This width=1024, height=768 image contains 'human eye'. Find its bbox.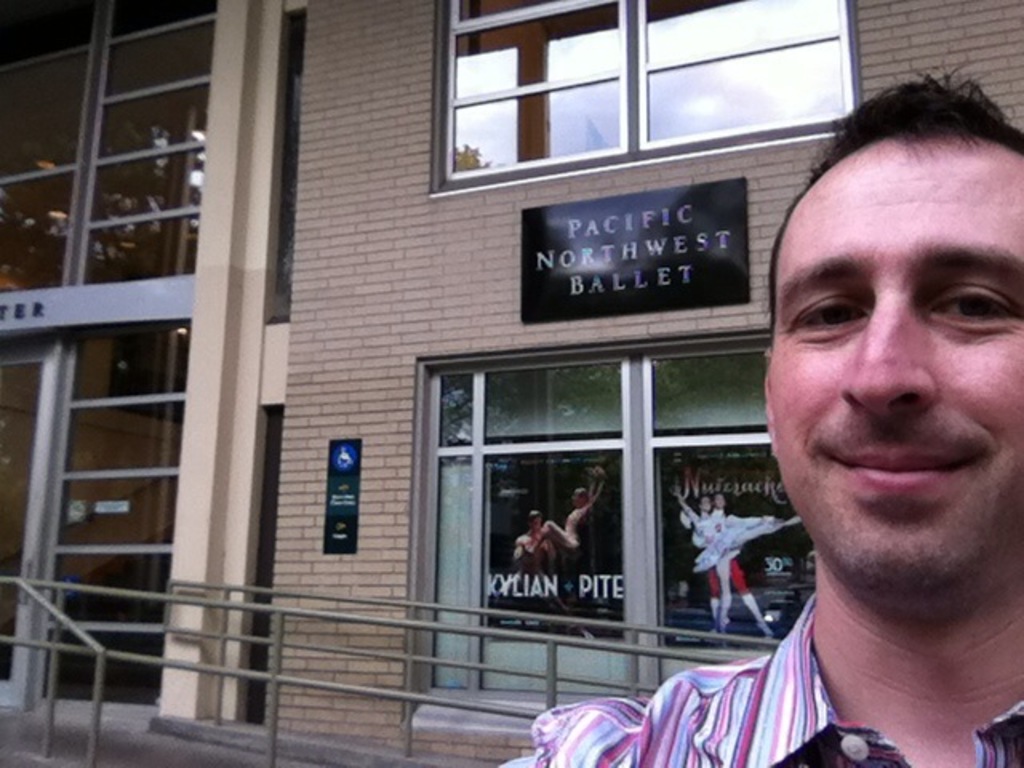
x1=784, y1=290, x2=869, y2=333.
